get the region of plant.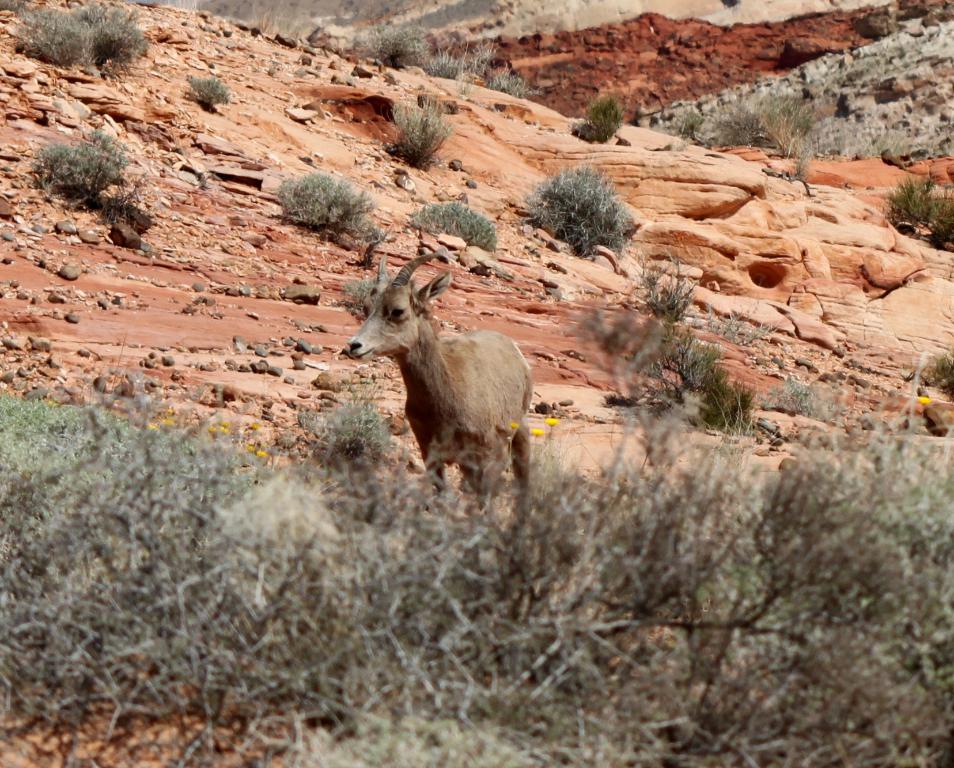
rect(274, 164, 379, 236).
